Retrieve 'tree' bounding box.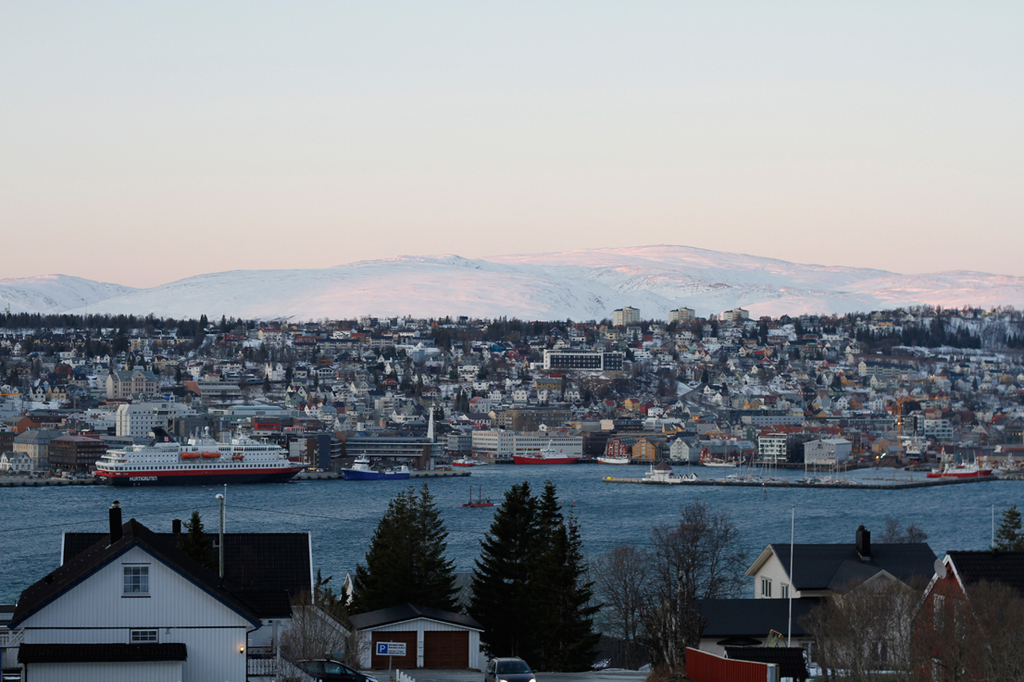
Bounding box: x1=271, y1=582, x2=372, y2=681.
